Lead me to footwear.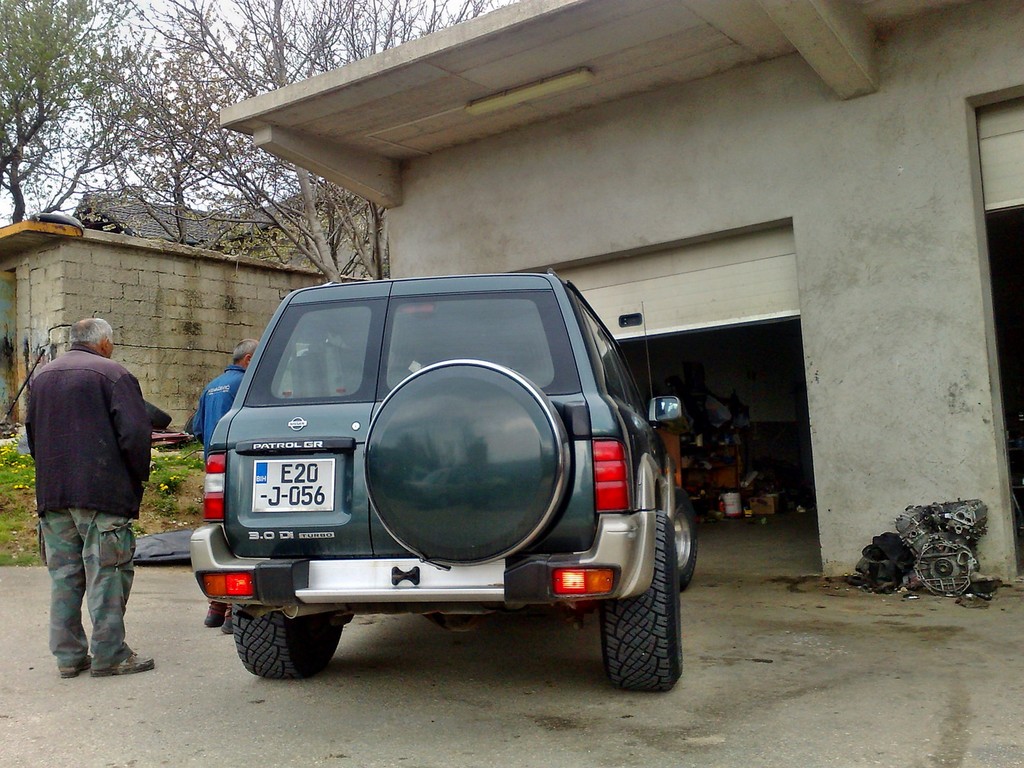
Lead to 221/601/232/638.
